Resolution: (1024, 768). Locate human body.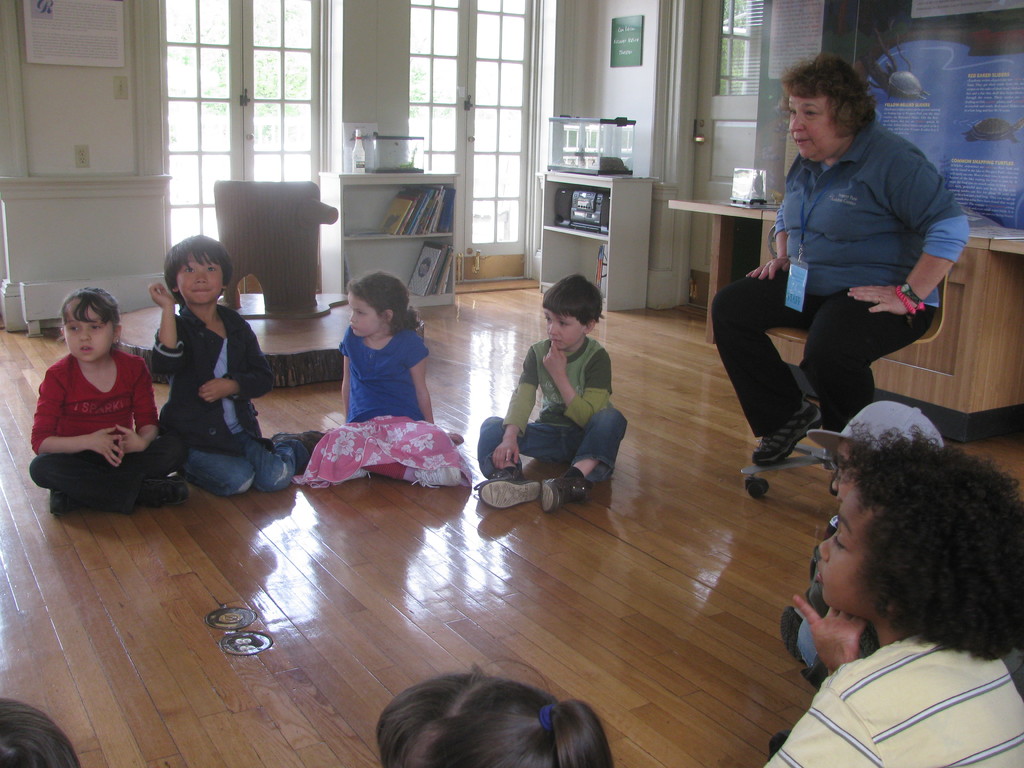
bbox=(757, 430, 1023, 767).
